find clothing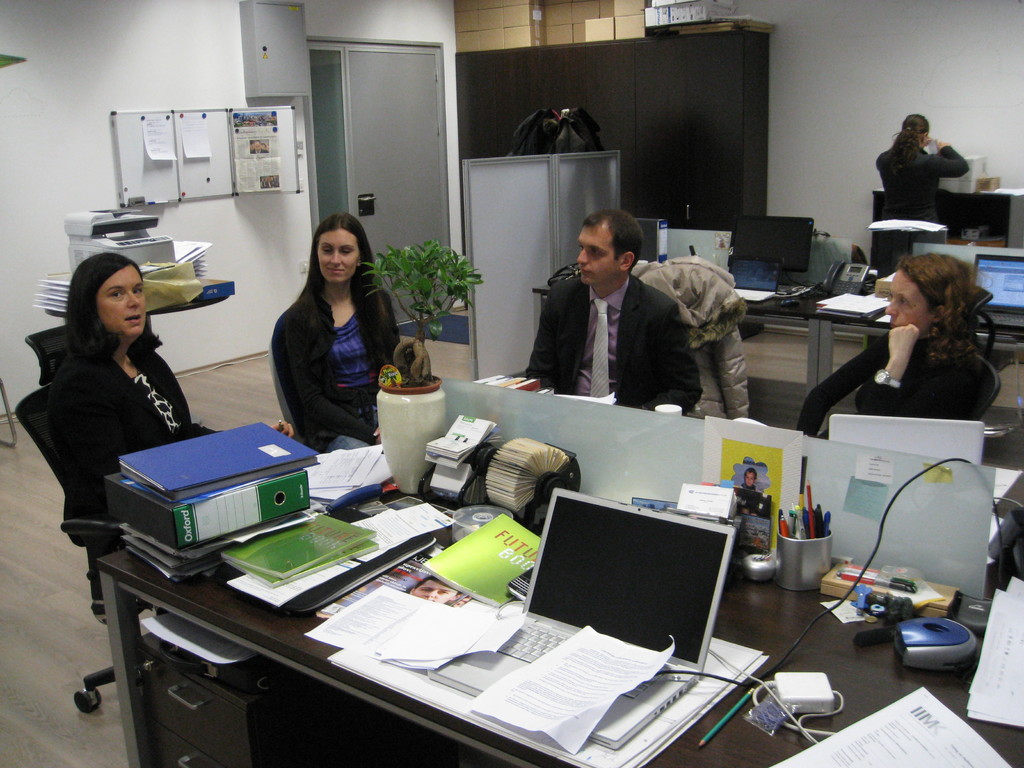
[257, 243, 400, 441]
